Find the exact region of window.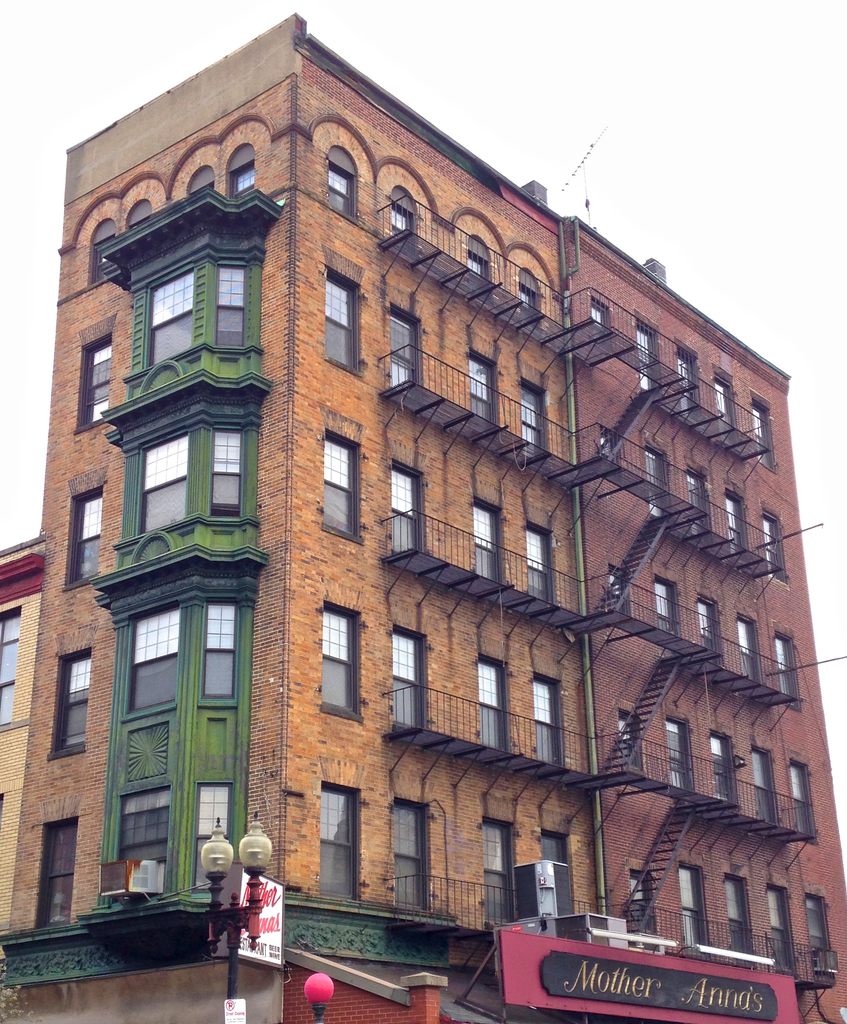
Exact region: 192:780:242:892.
